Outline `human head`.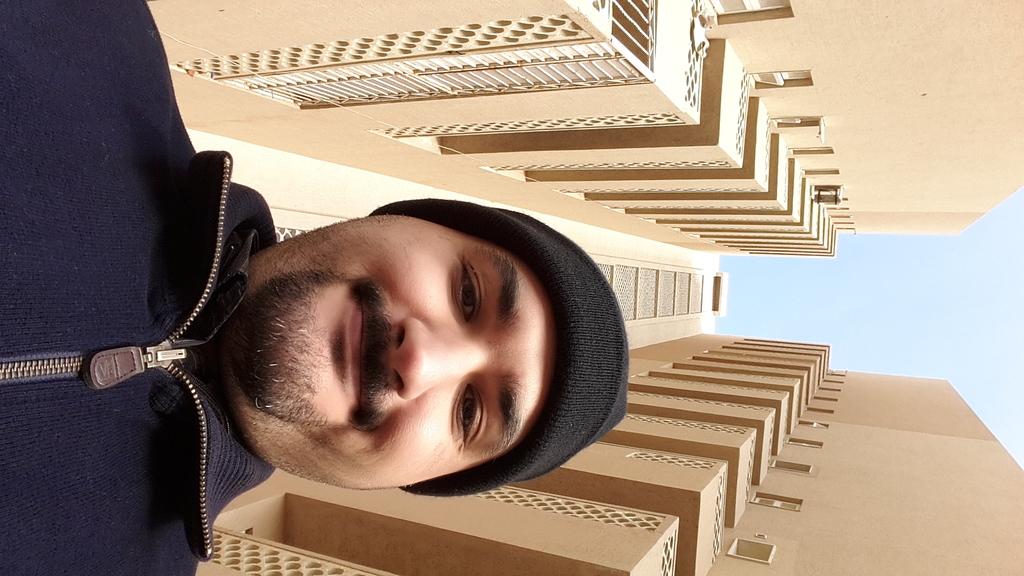
Outline: {"left": 206, "top": 193, "right": 582, "bottom": 518}.
